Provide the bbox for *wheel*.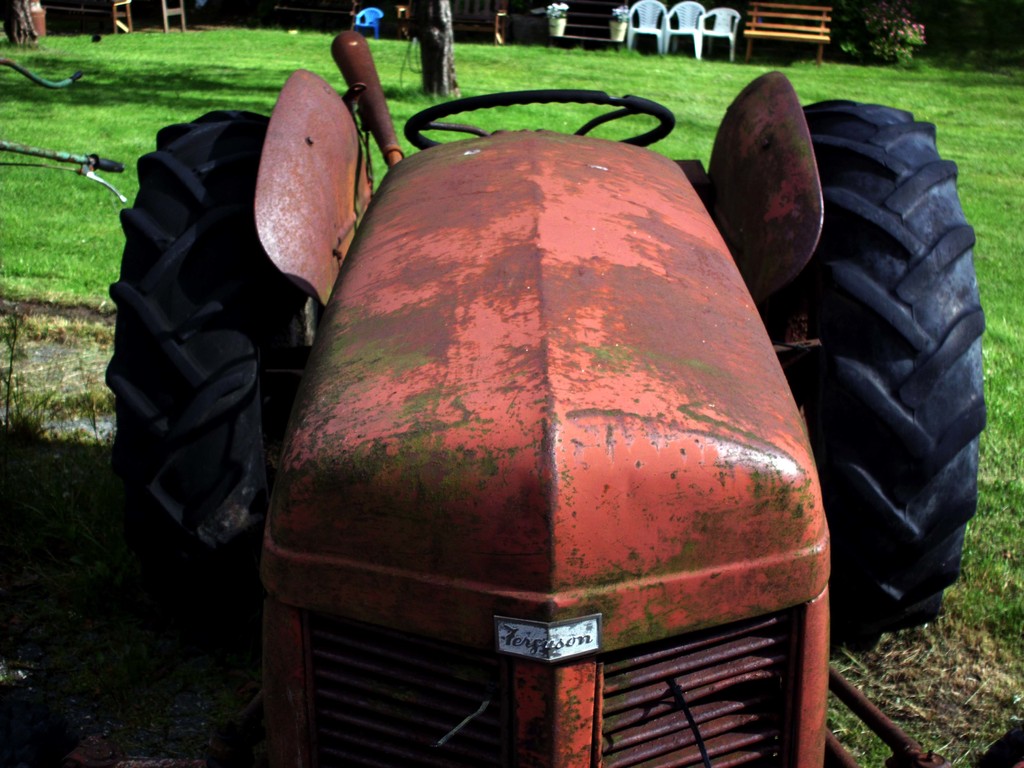
[778,102,998,634].
